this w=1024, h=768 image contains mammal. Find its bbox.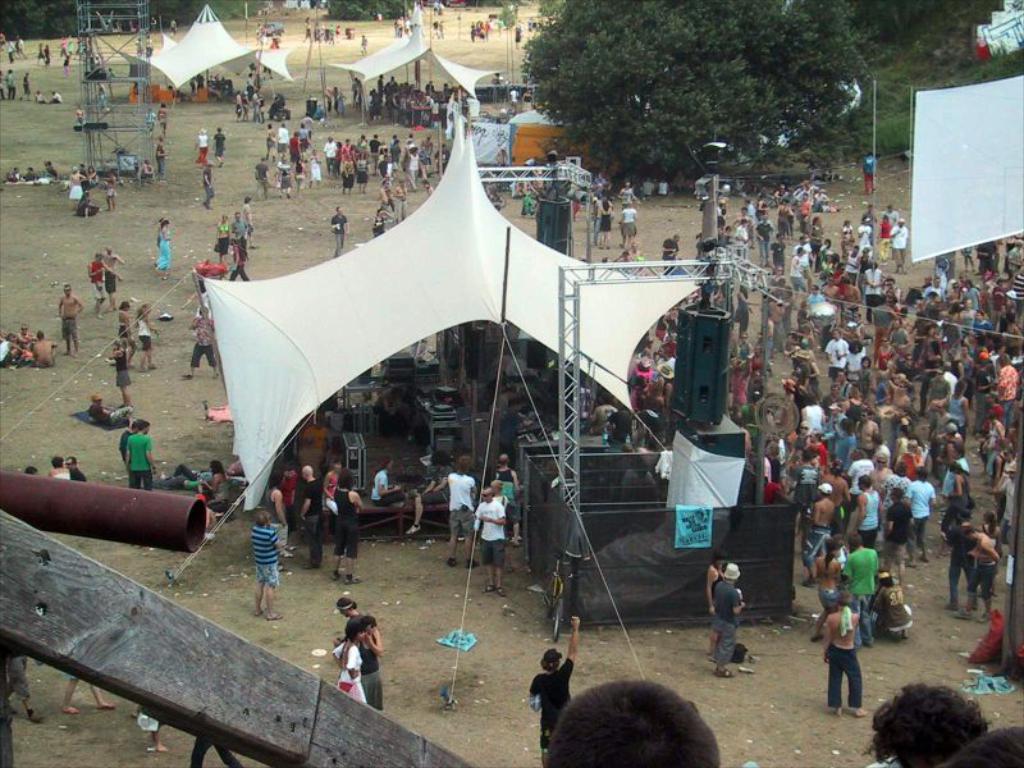
861 148 878 193.
